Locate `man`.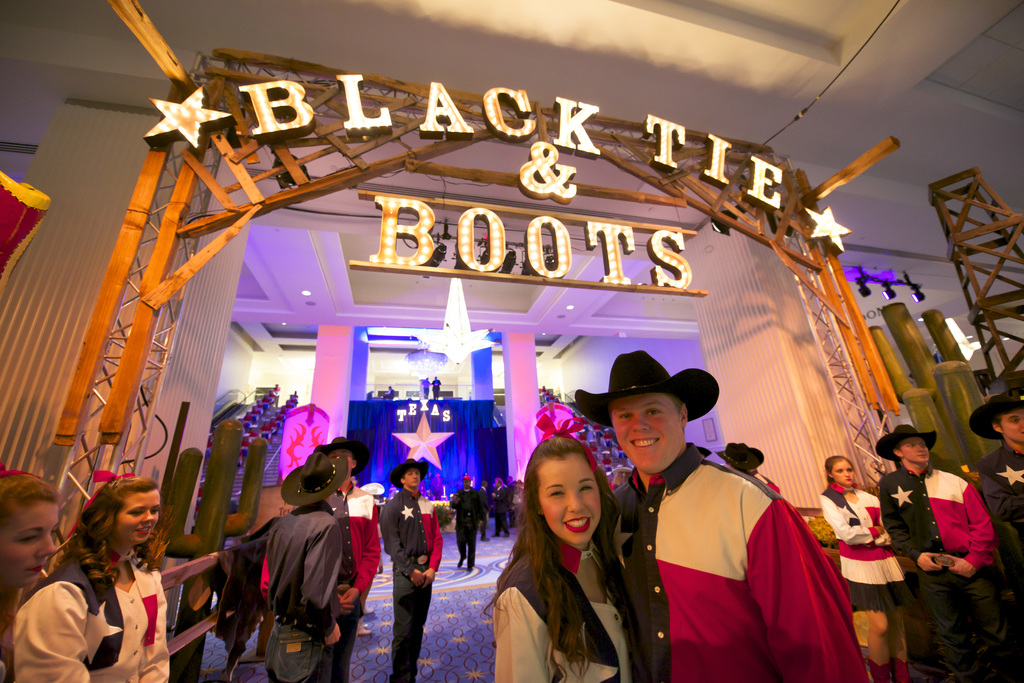
Bounding box: select_region(449, 476, 491, 570).
